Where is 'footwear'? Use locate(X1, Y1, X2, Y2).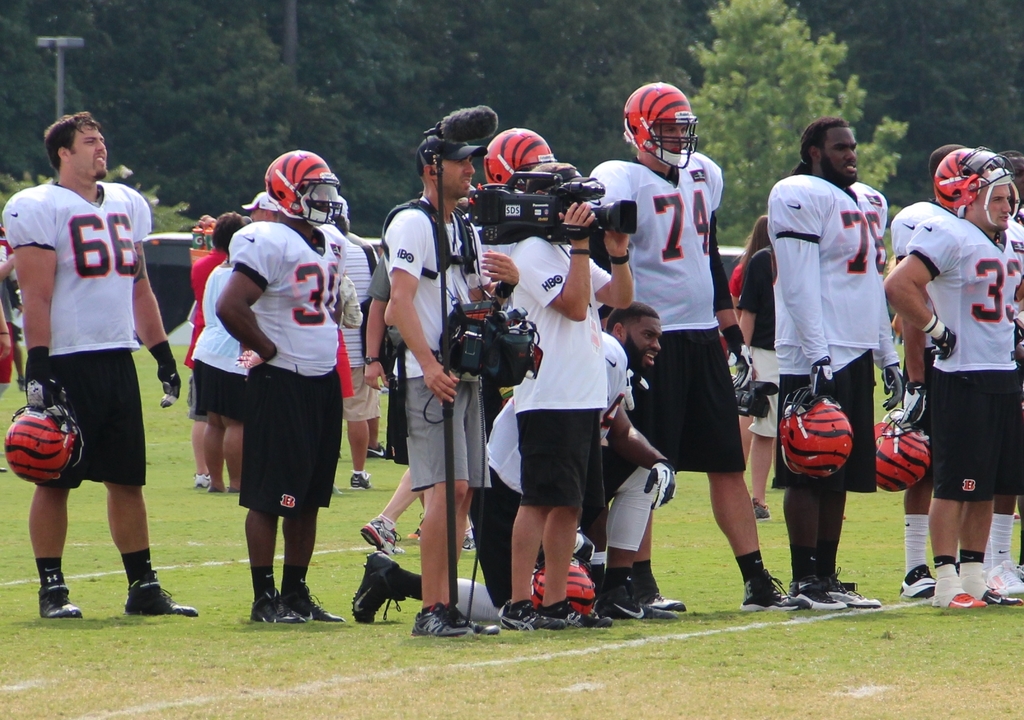
locate(347, 552, 401, 625).
